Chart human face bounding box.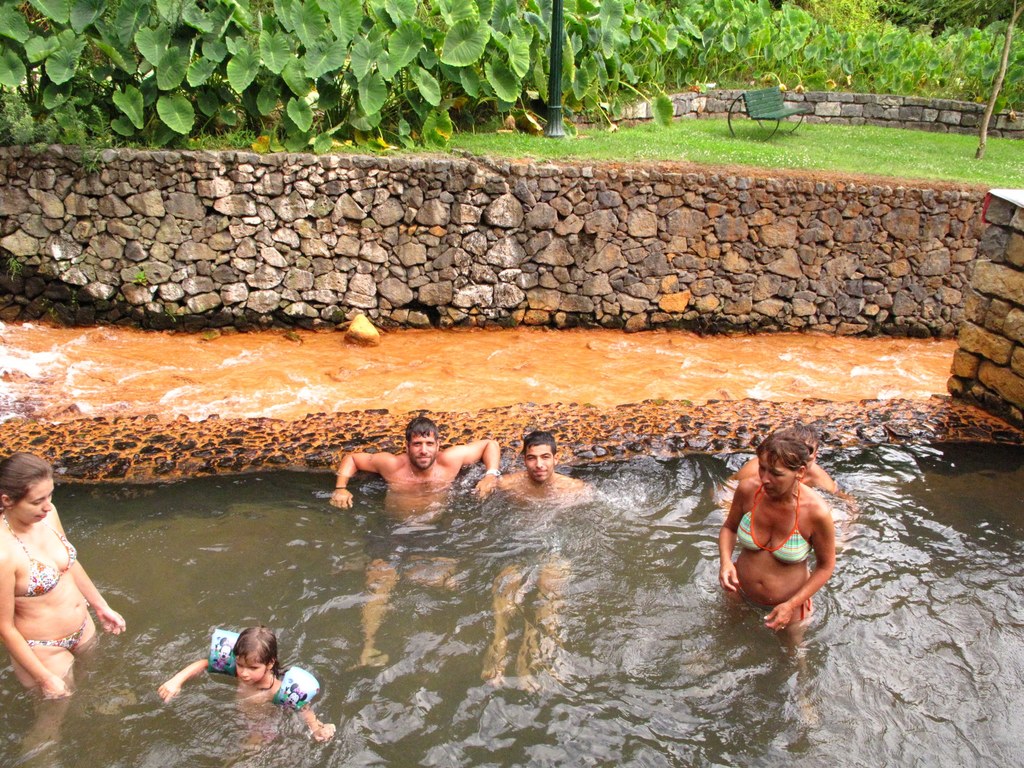
Charted: (525,442,552,480).
